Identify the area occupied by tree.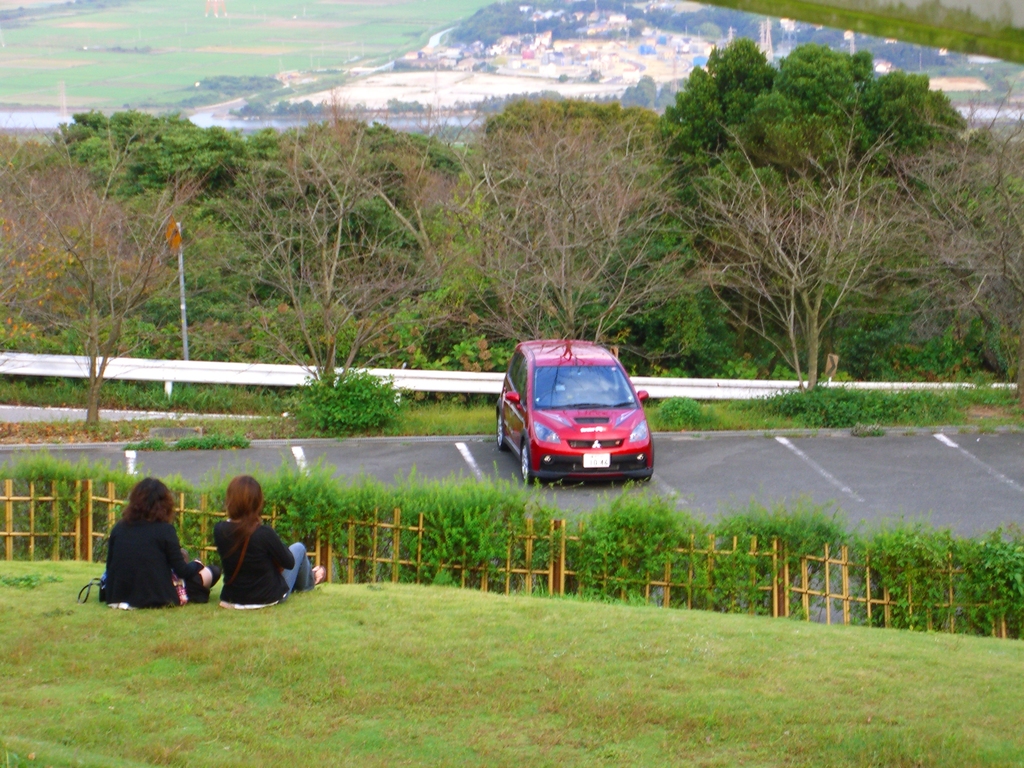
Area: [663, 124, 969, 381].
